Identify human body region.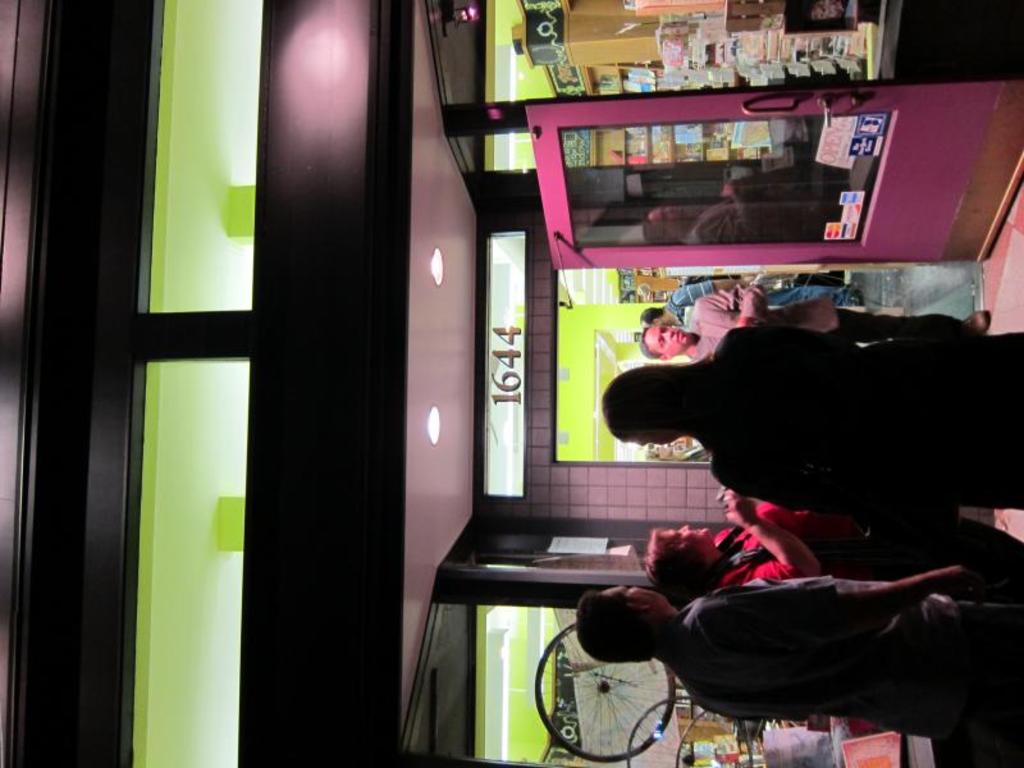
Region: Rect(637, 481, 1023, 600).
